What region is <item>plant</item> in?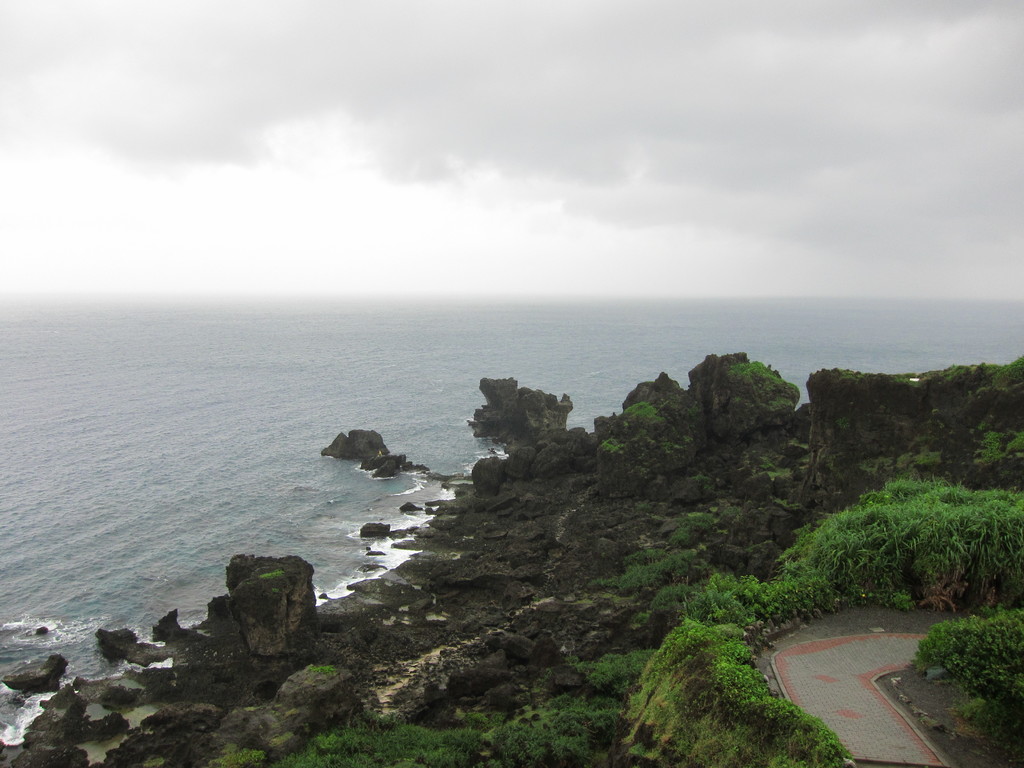
566, 643, 657, 695.
